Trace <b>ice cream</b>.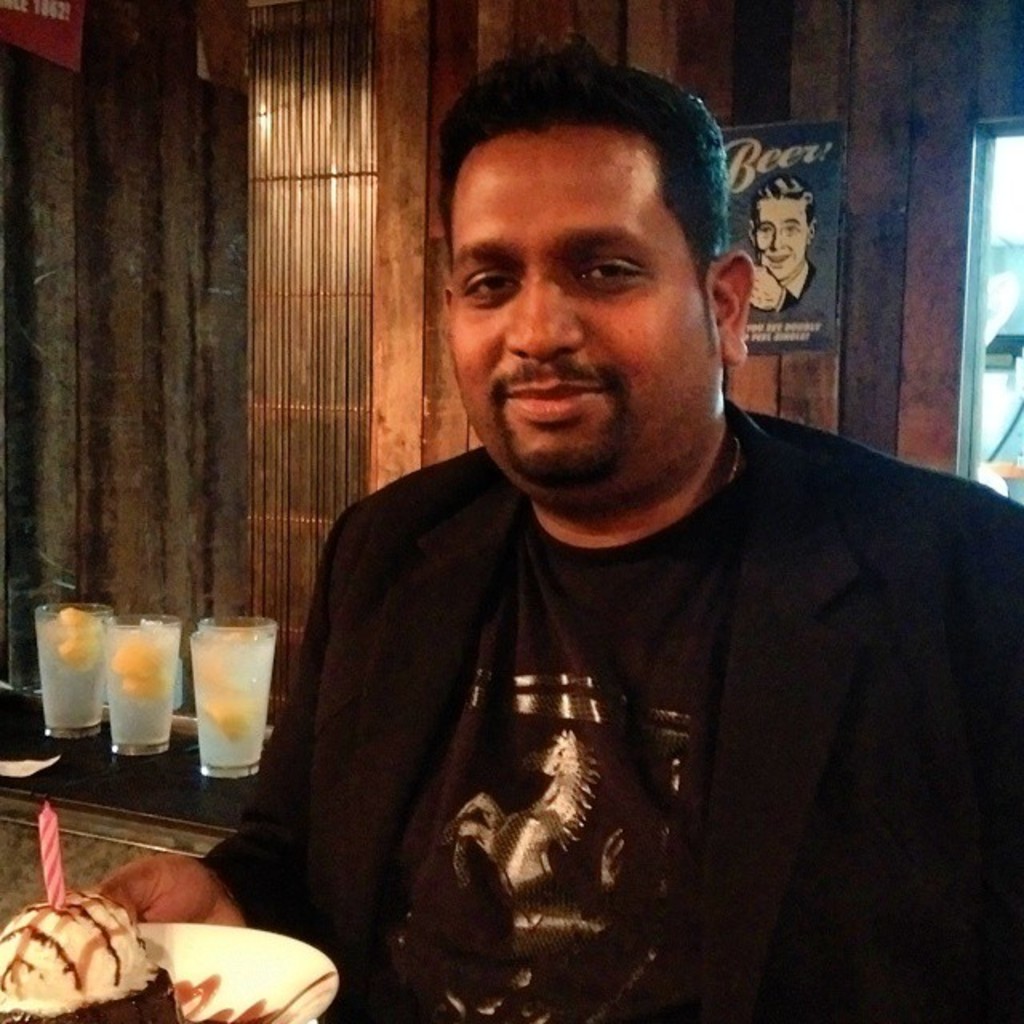
Traced to BBox(0, 893, 179, 1022).
